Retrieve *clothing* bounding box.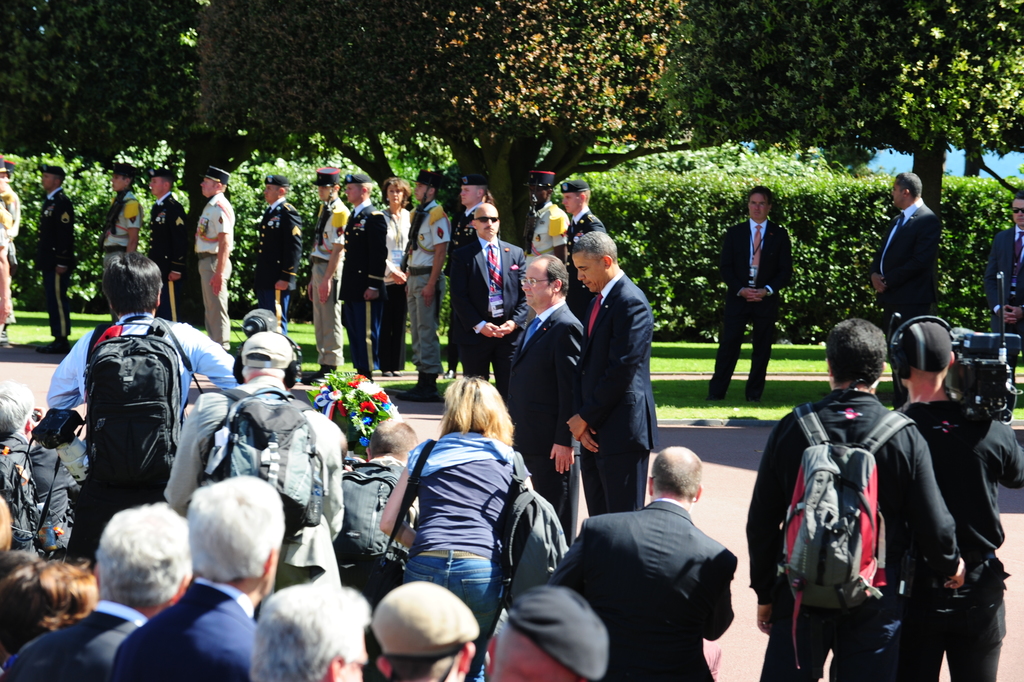
Bounding box: detection(567, 264, 656, 517).
